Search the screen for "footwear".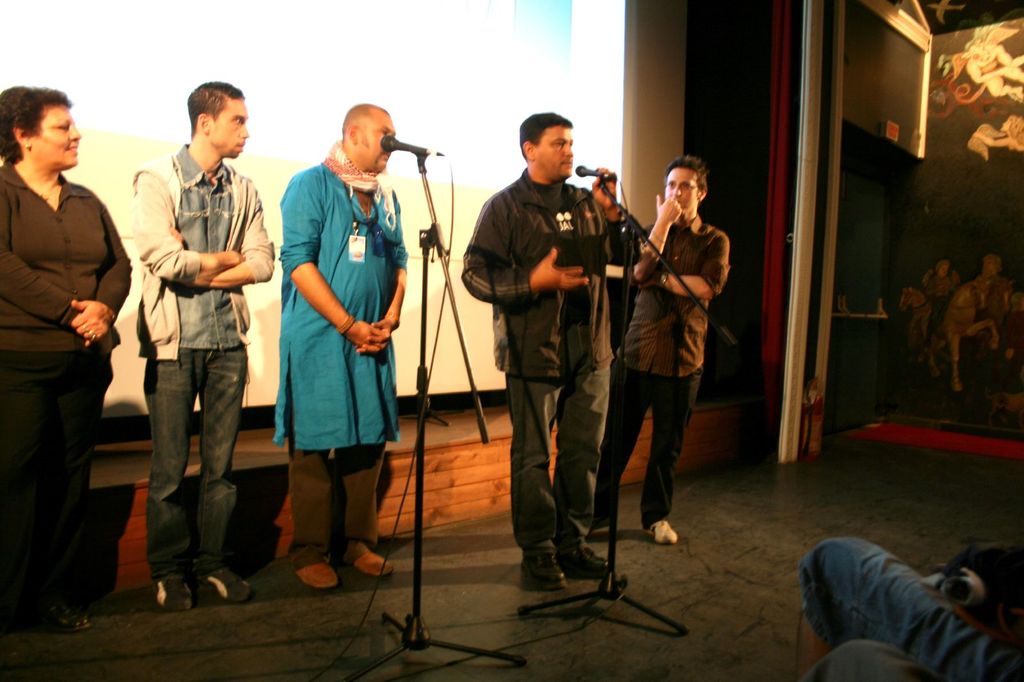
Found at 339 546 388 581.
